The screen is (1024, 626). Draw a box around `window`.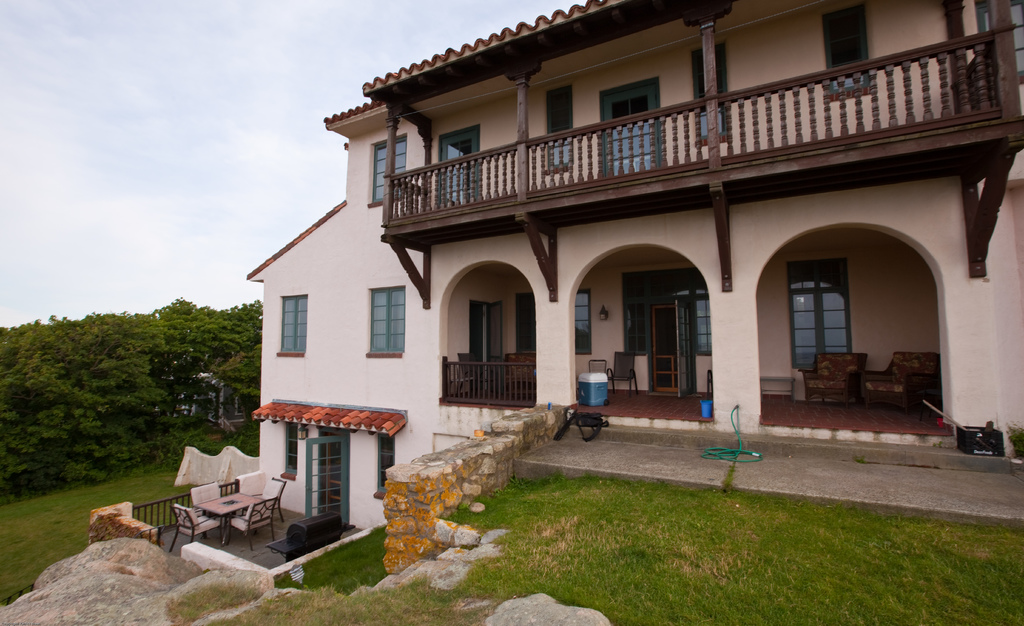
crop(366, 128, 408, 212).
